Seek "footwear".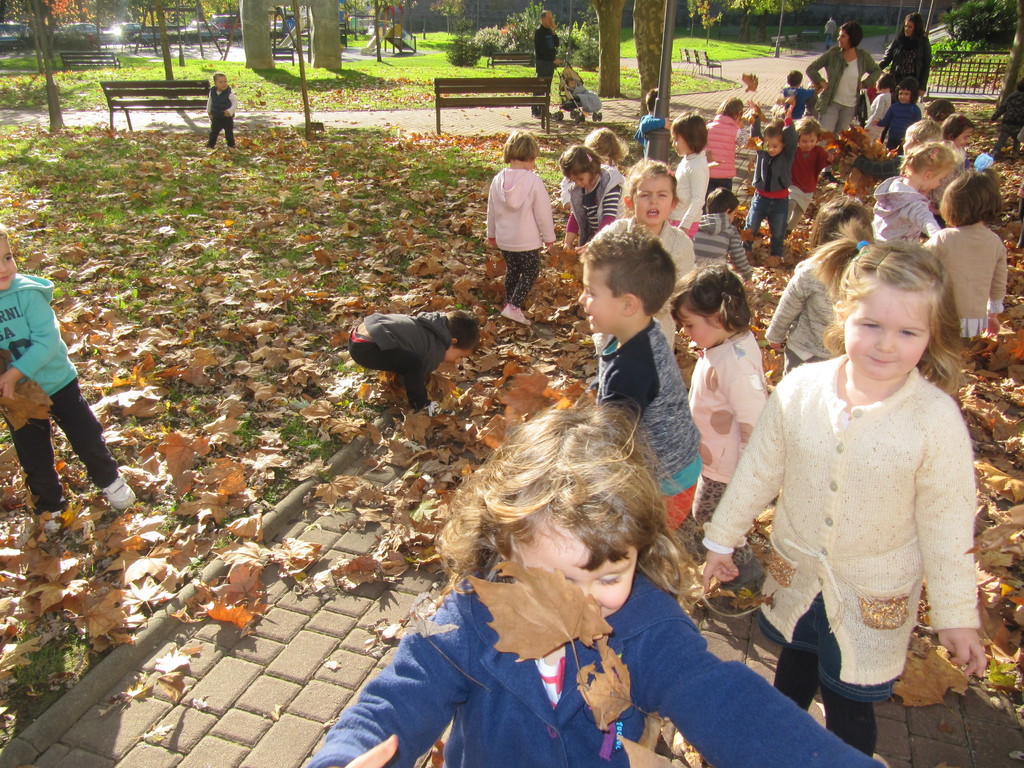
(44,511,62,533).
